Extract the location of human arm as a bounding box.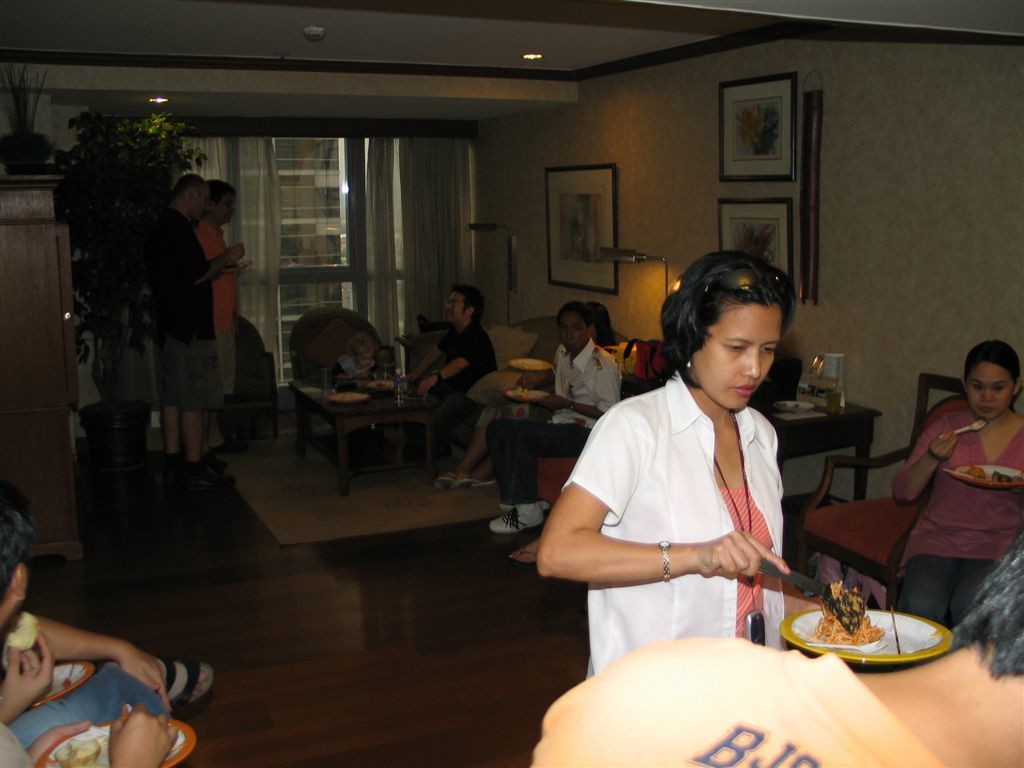
409/336/448/378.
